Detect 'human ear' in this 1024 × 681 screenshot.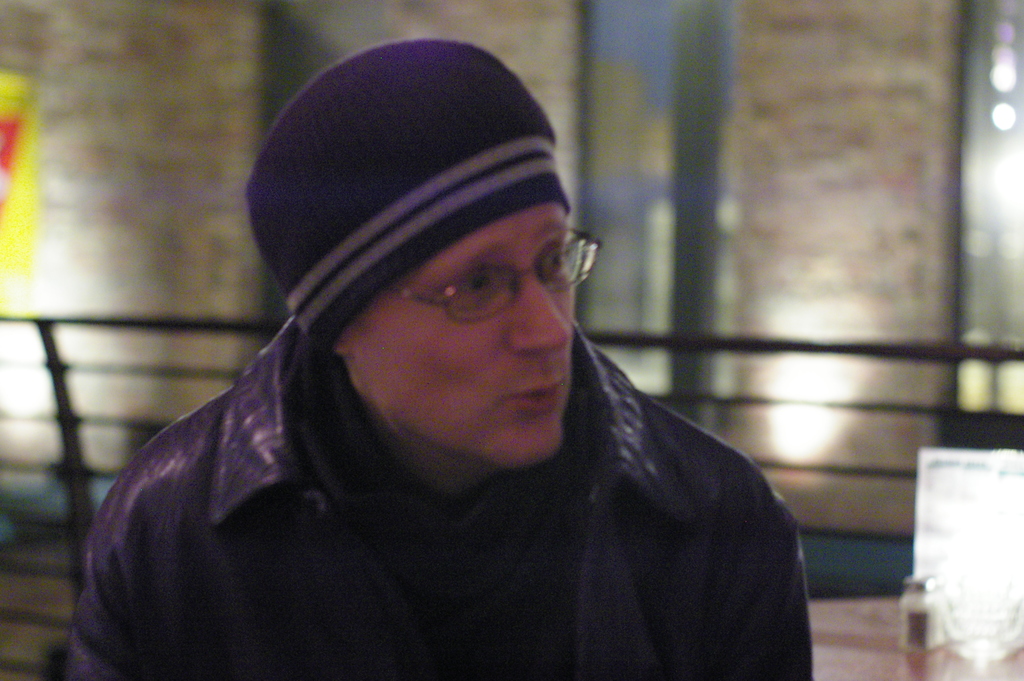
Detection: 337 331 347 354.
